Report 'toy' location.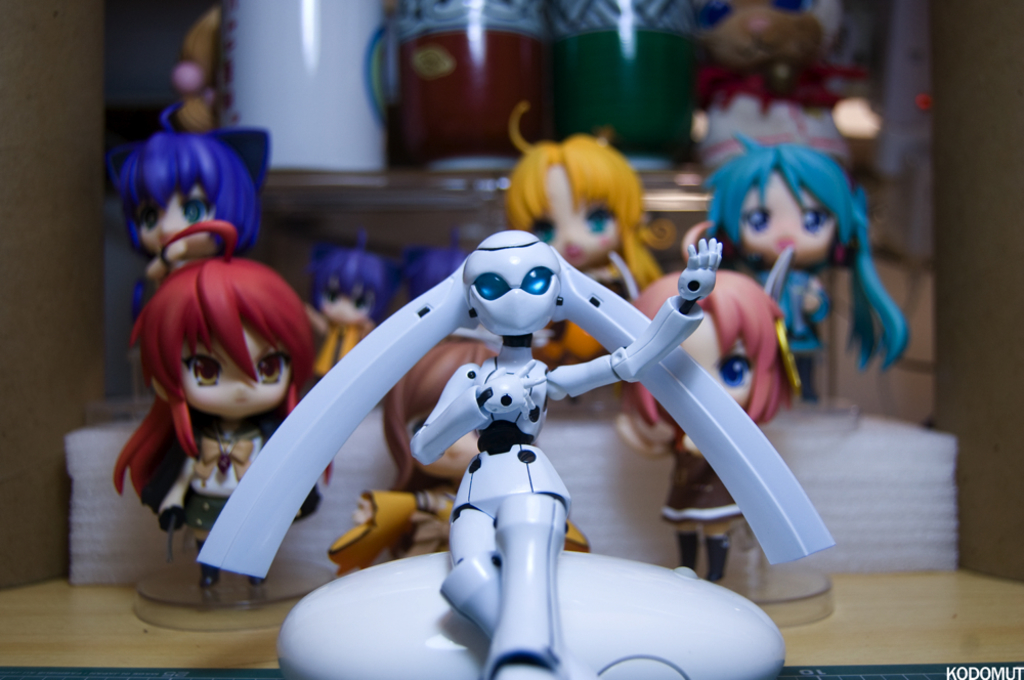
Report: [507,105,680,292].
